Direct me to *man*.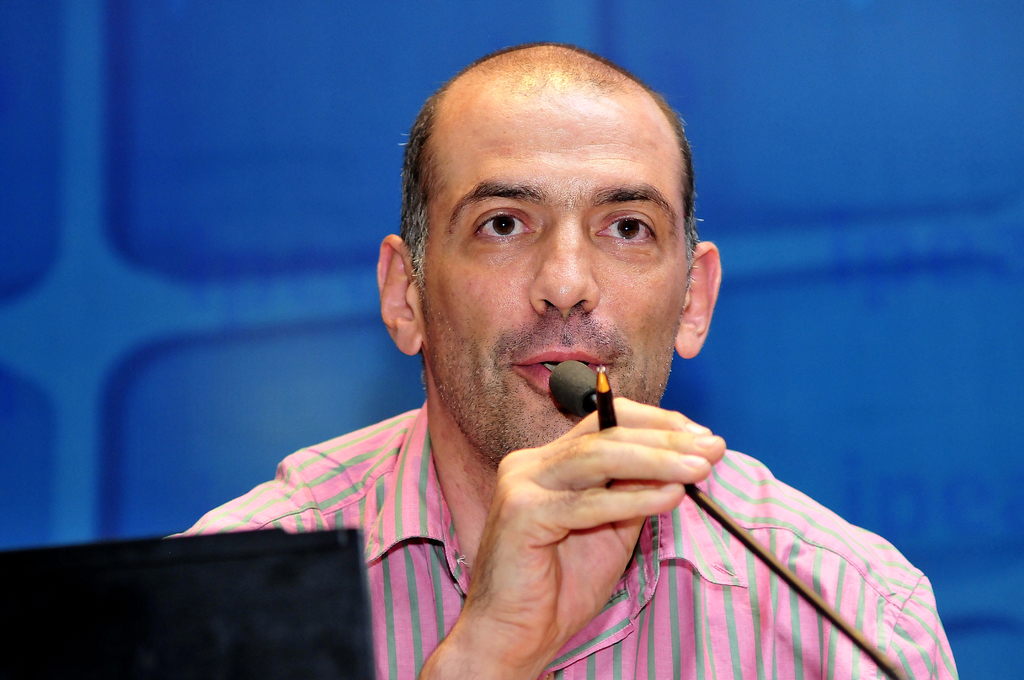
Direction: bbox=[219, 101, 928, 674].
